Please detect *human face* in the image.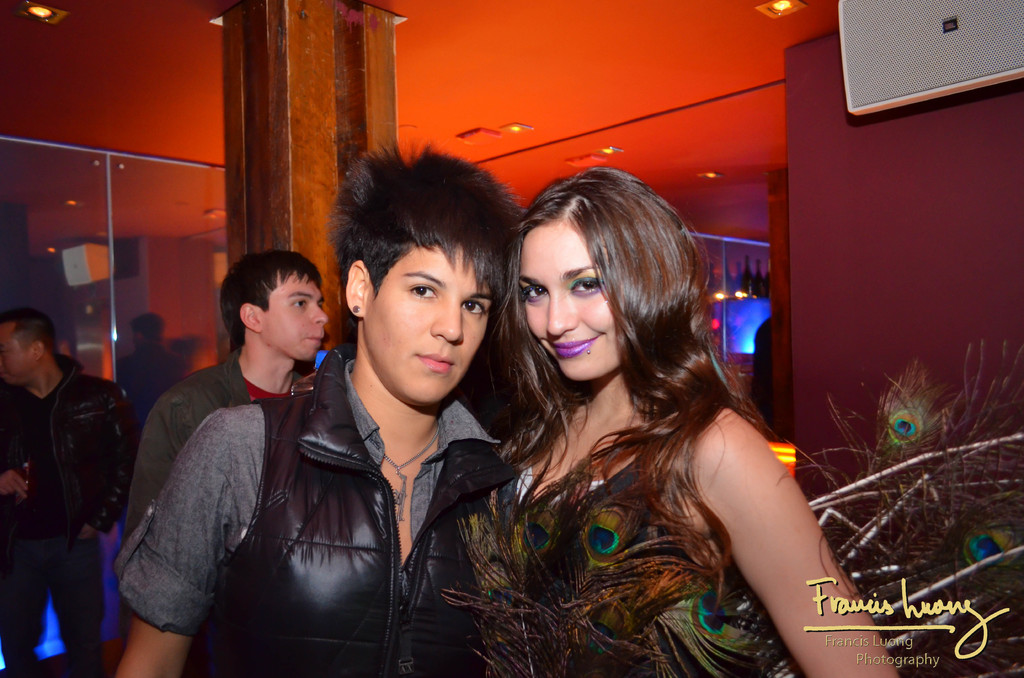
{"x1": 362, "y1": 246, "x2": 493, "y2": 412}.
